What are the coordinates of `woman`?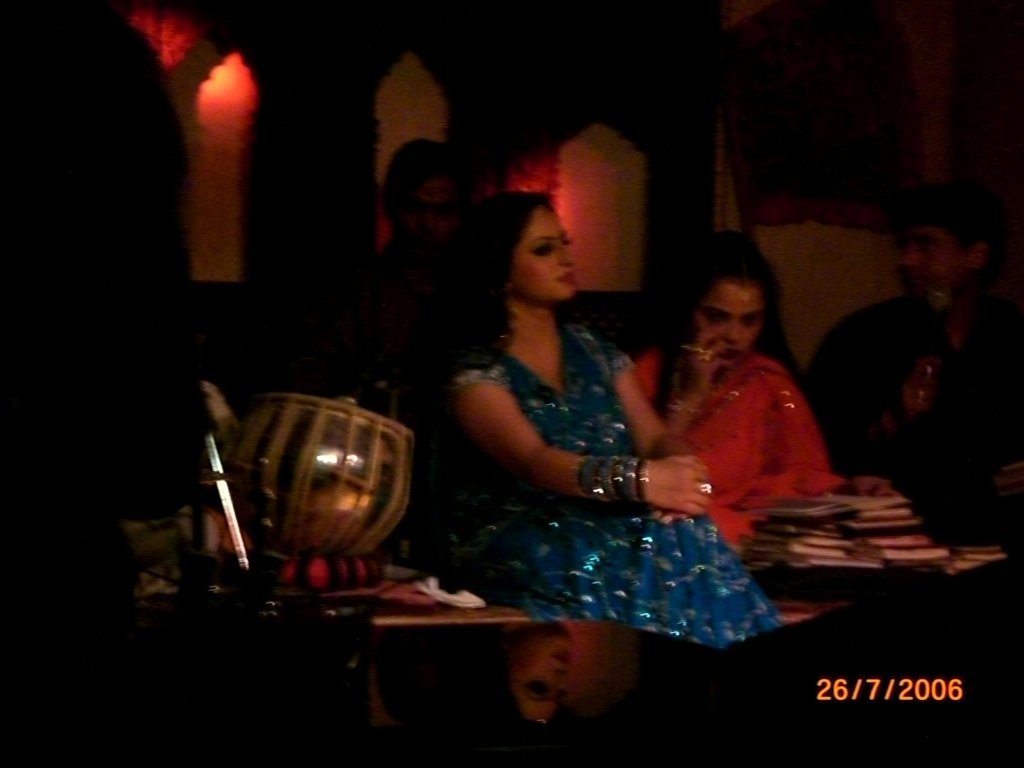
(left=634, top=238, right=899, bottom=562).
